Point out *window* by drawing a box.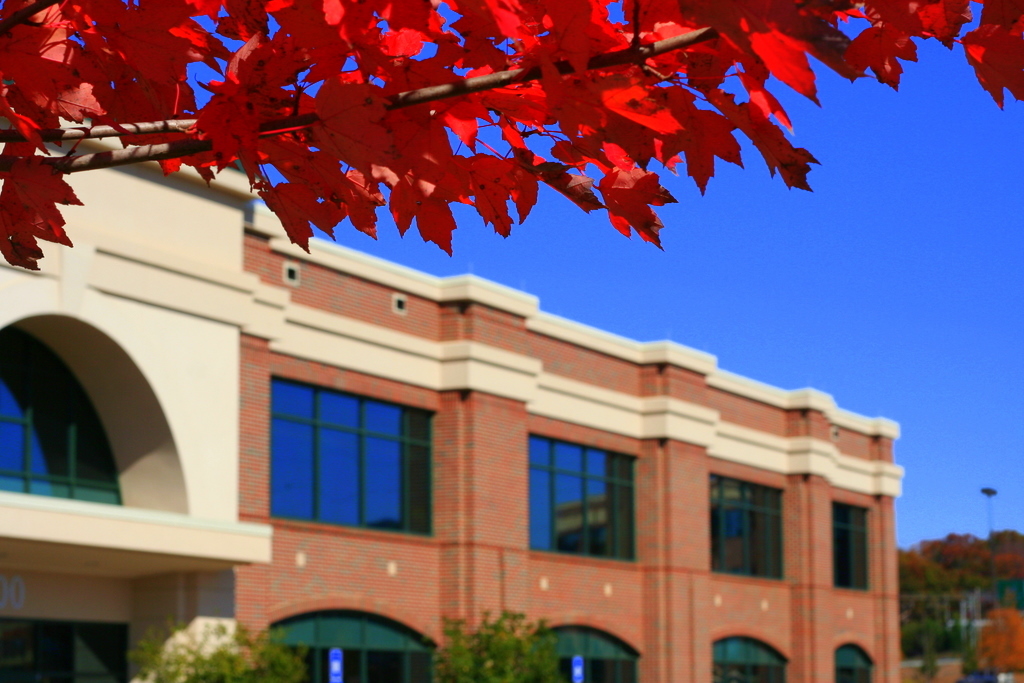
rect(714, 634, 786, 682).
